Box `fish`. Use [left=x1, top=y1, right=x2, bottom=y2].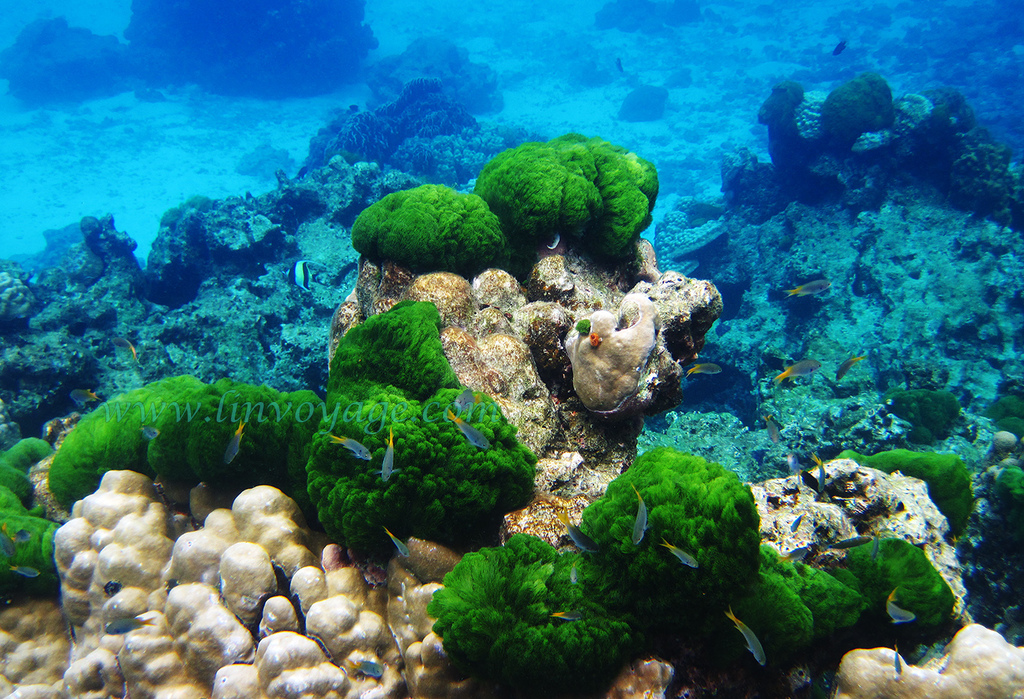
[left=883, top=587, right=918, bottom=623].
